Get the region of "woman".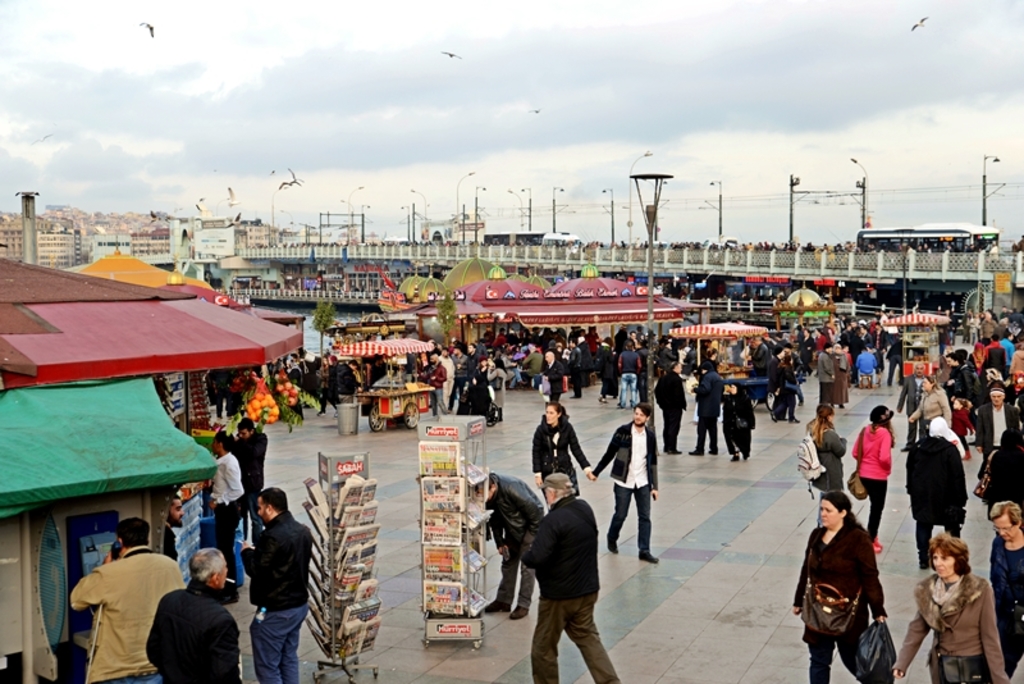
<box>721,382,755,460</box>.
